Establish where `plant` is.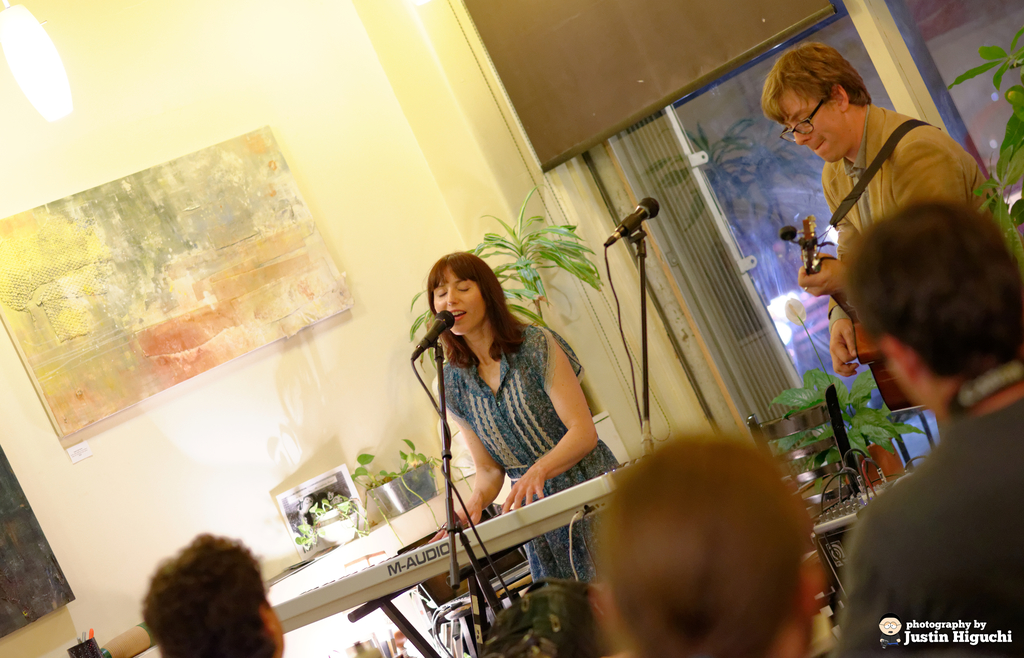
Established at (x1=290, y1=451, x2=446, y2=559).
